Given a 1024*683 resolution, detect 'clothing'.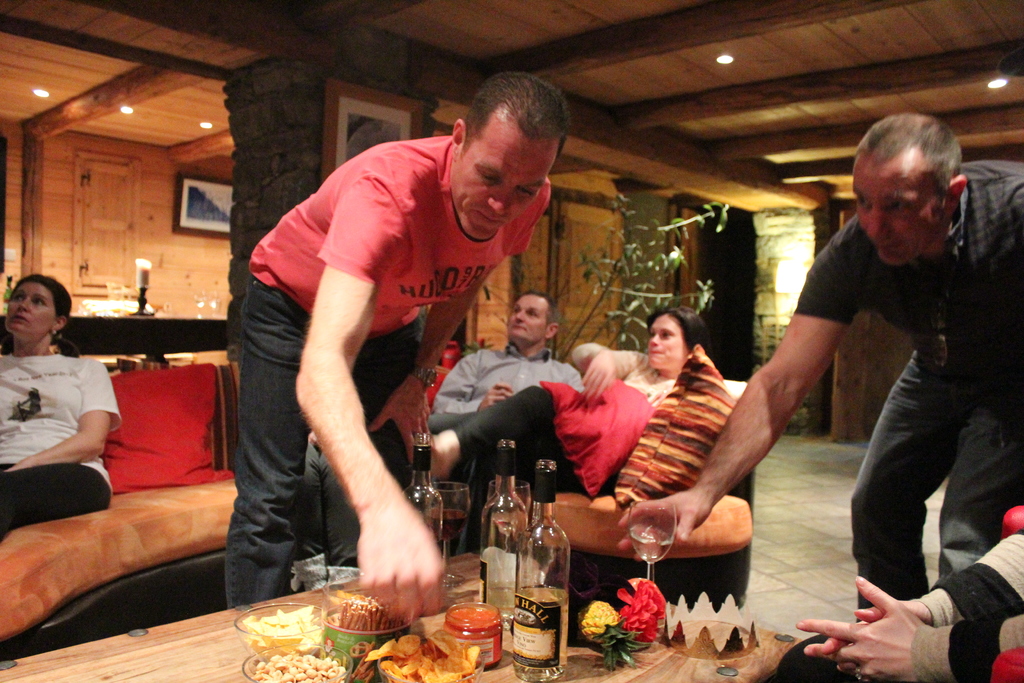
locate(425, 345, 590, 557).
